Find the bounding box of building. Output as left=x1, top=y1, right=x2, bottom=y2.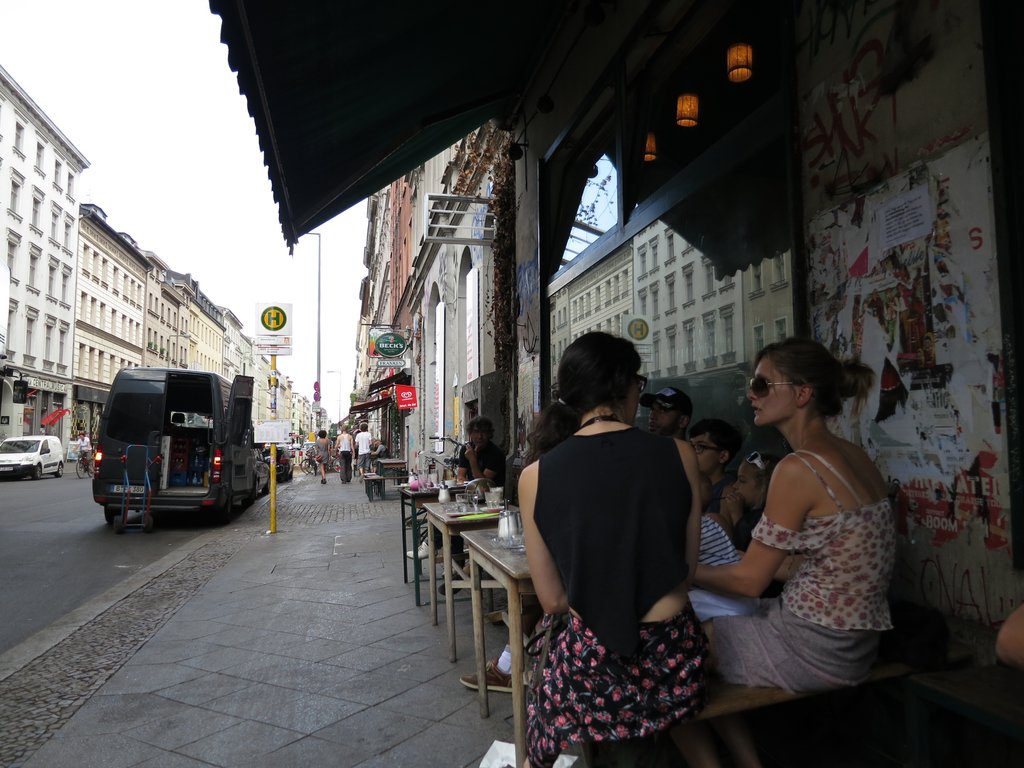
left=400, top=109, right=524, bottom=484.
